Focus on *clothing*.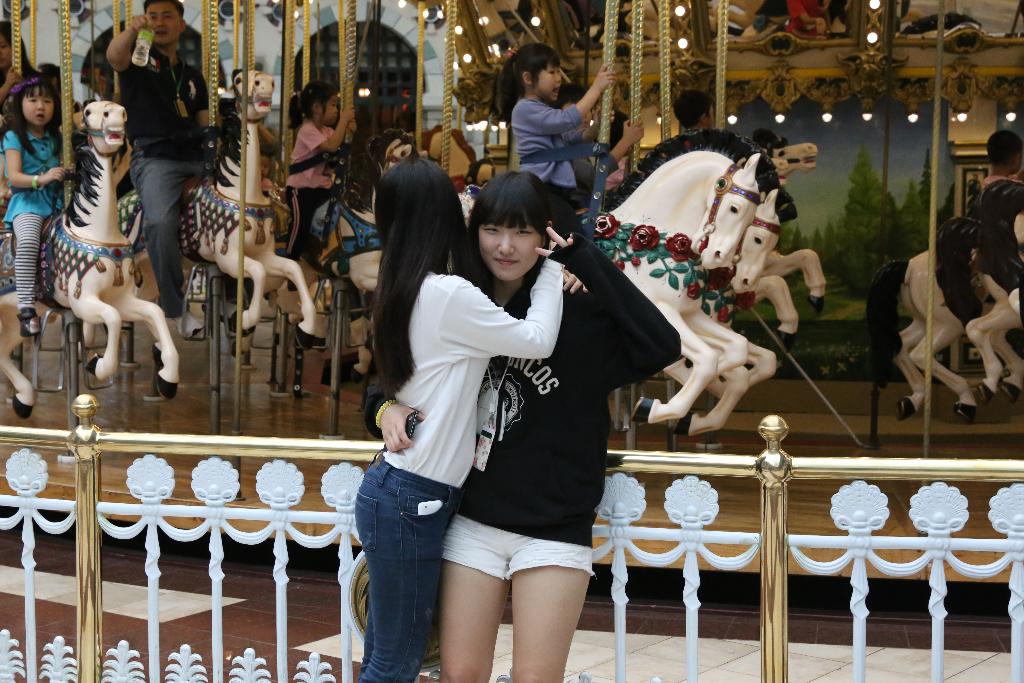
Focused at x1=975, y1=183, x2=1023, y2=298.
